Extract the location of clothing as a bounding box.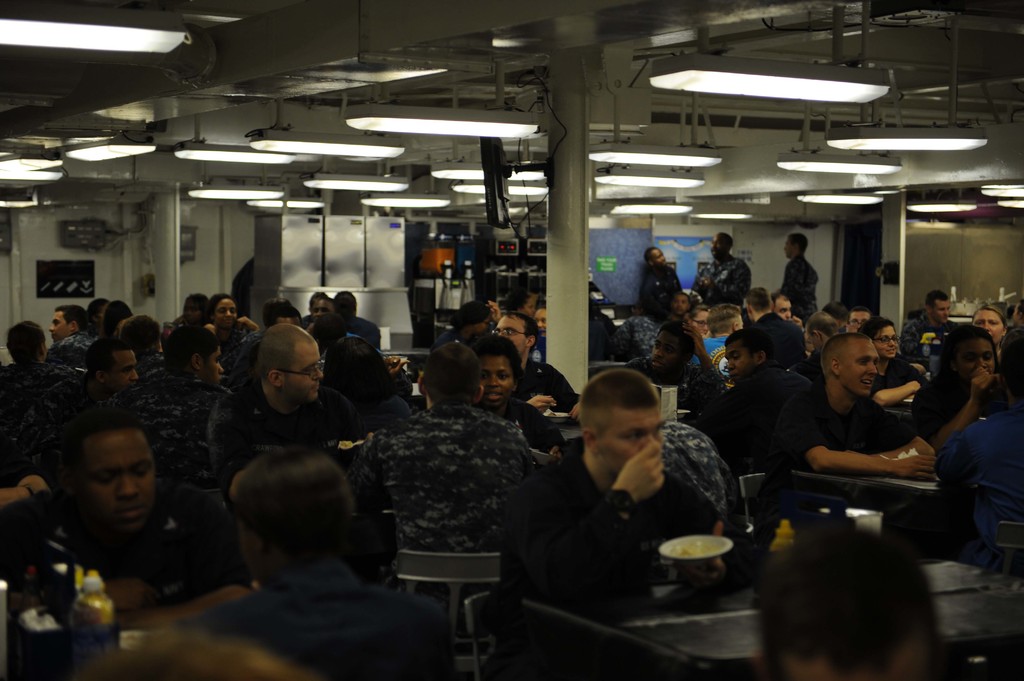
crop(644, 419, 737, 587).
